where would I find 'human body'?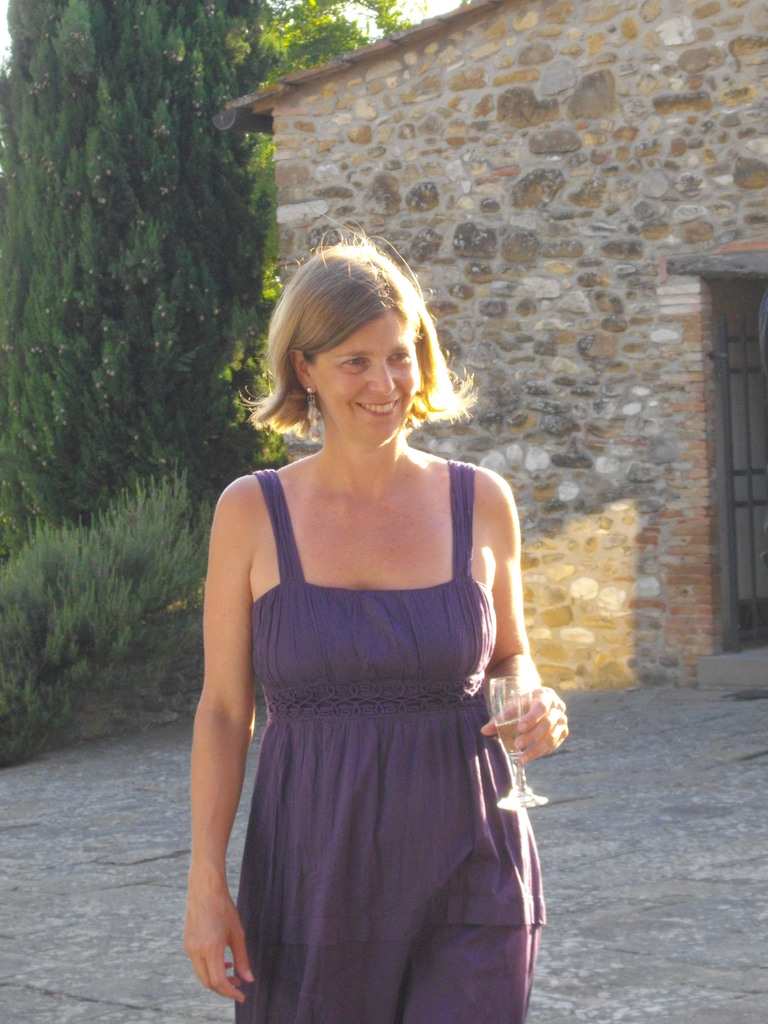
At pyautogui.locateOnScreen(189, 236, 561, 1023).
